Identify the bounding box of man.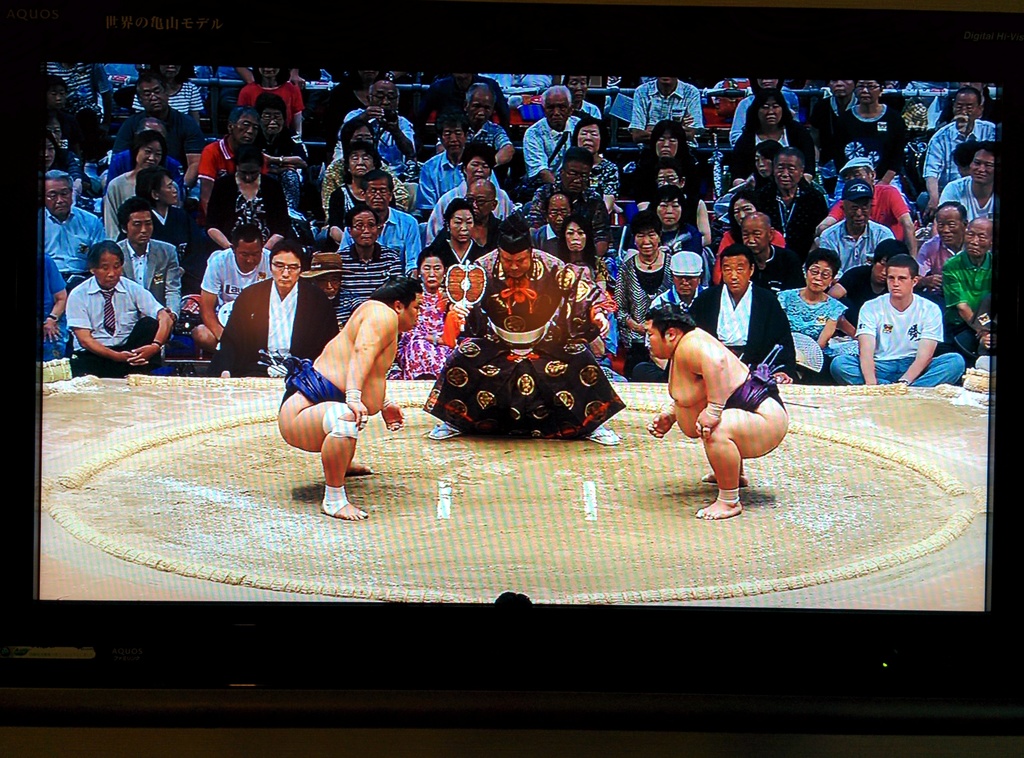
(left=820, top=182, right=900, bottom=292).
